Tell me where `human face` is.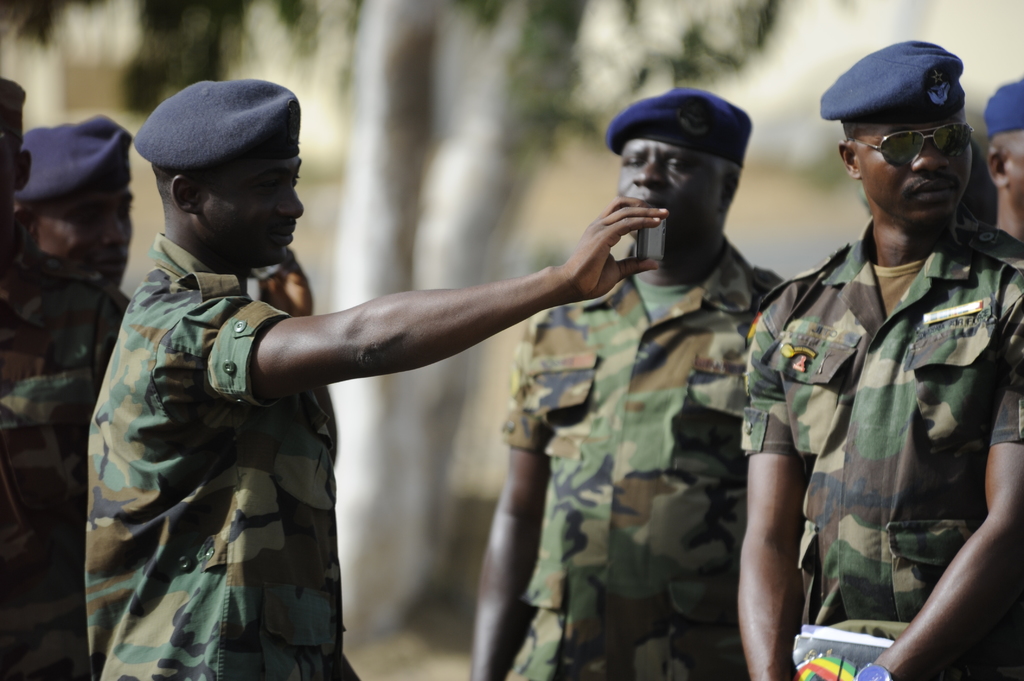
`human face` is at <box>614,140,721,246</box>.
